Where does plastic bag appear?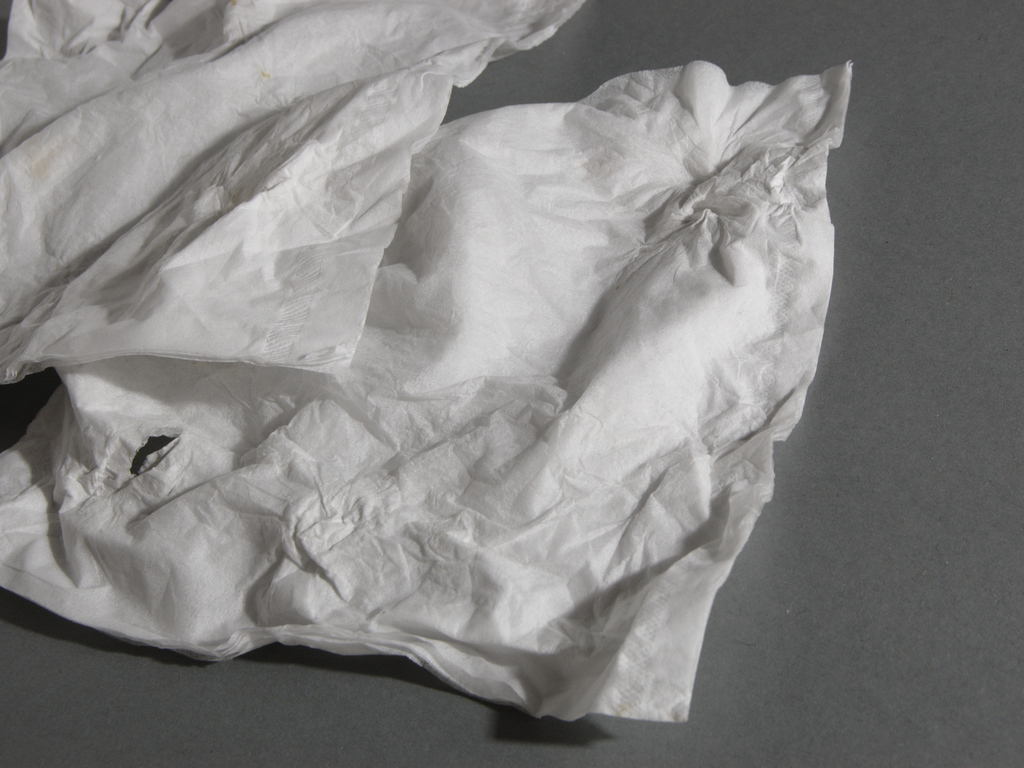
Appears at 0,0,589,378.
